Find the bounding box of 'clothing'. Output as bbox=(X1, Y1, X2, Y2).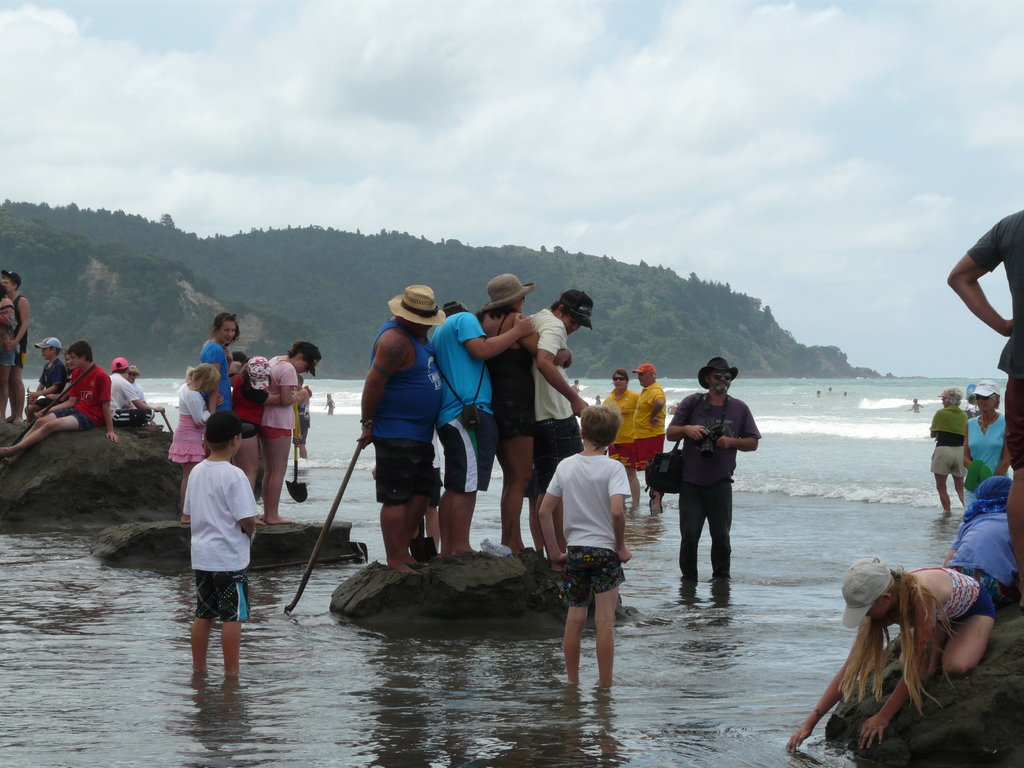
bbox=(548, 447, 638, 599).
